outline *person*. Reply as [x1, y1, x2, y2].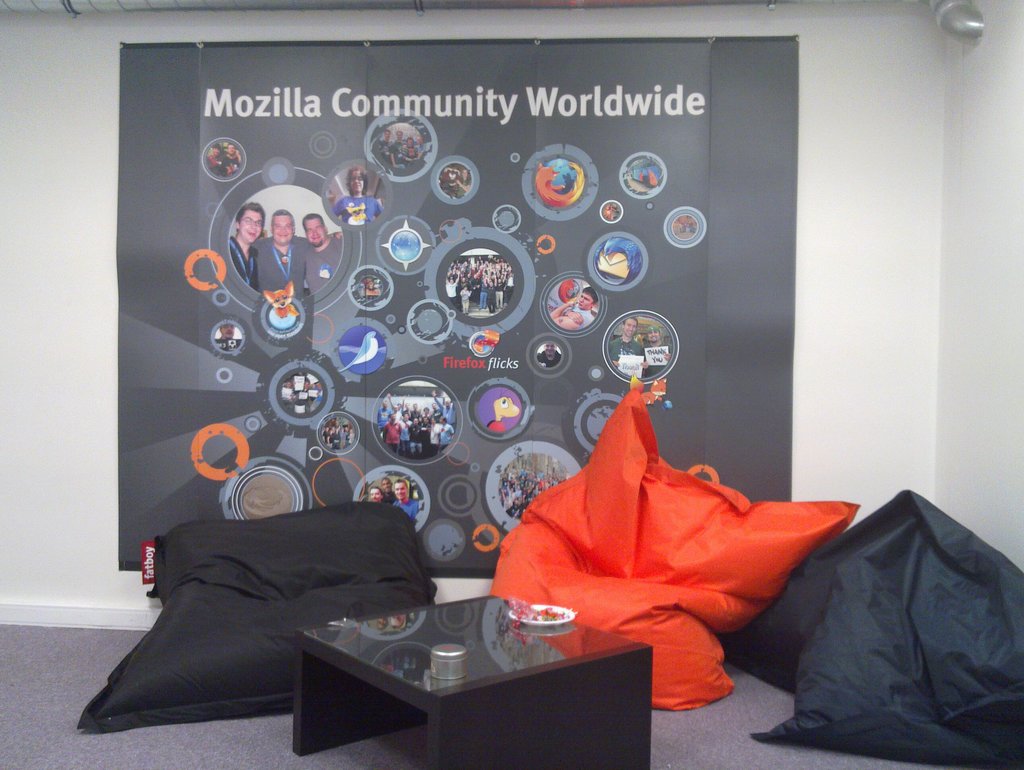
[551, 287, 606, 327].
